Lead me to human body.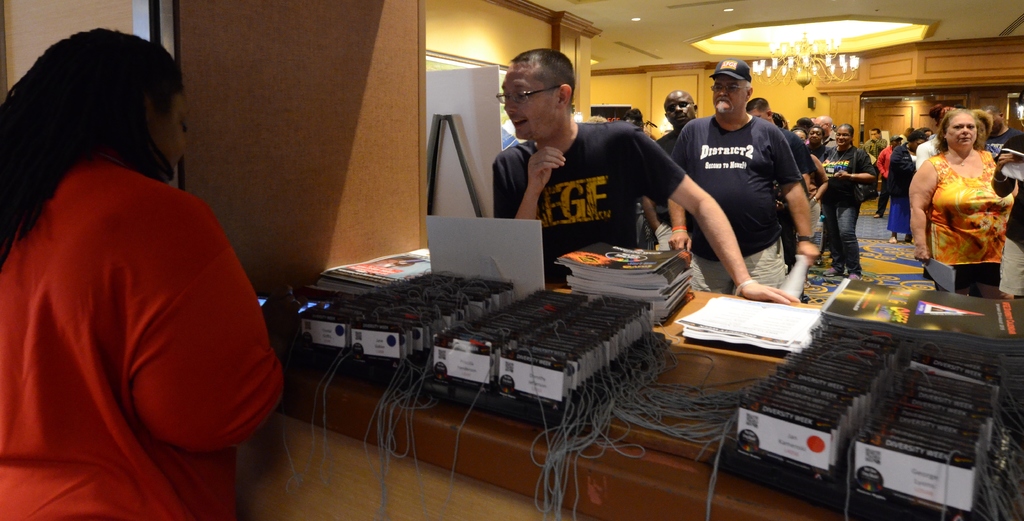
Lead to x1=17 y1=40 x2=284 y2=515.
